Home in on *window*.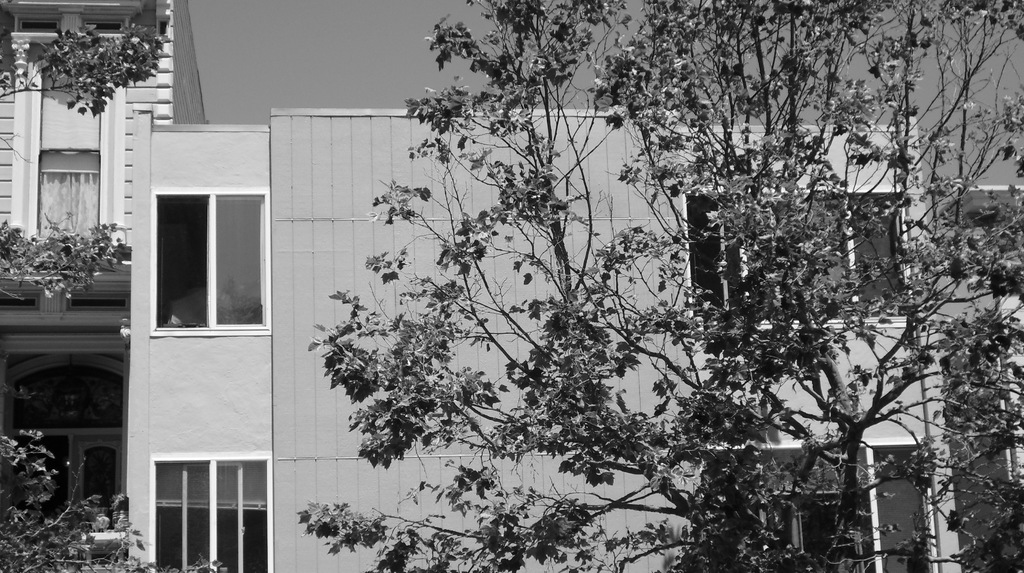
Homed in at locate(47, 454, 72, 508).
